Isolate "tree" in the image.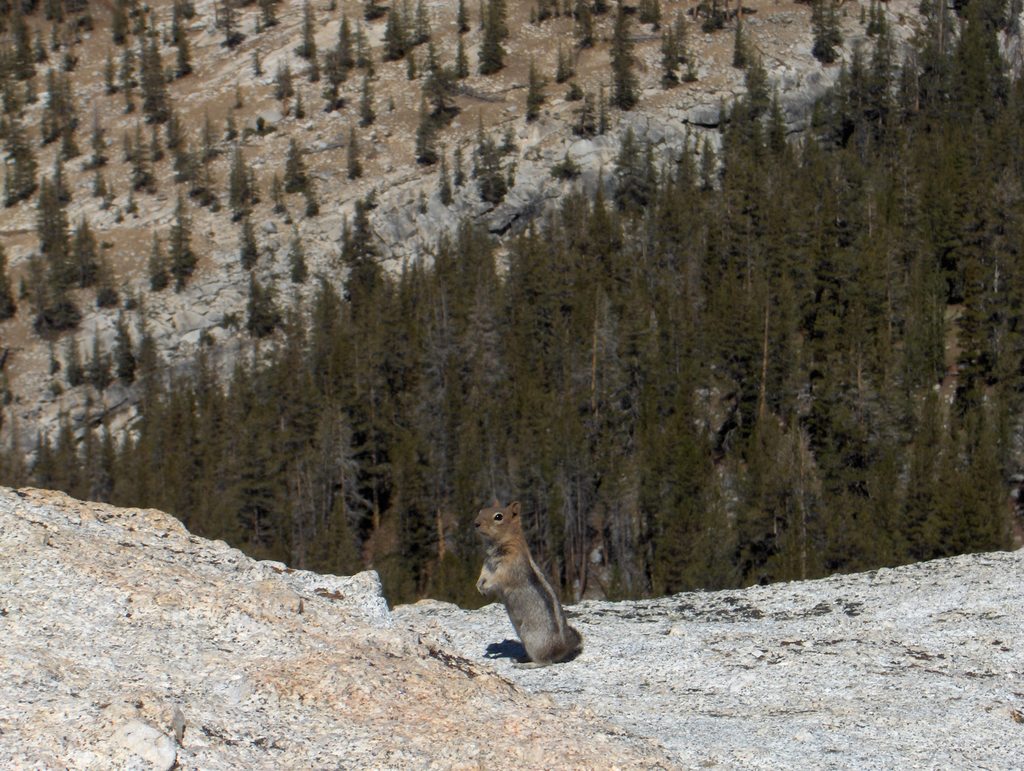
Isolated region: {"x1": 172, "y1": 4, "x2": 196, "y2": 81}.
